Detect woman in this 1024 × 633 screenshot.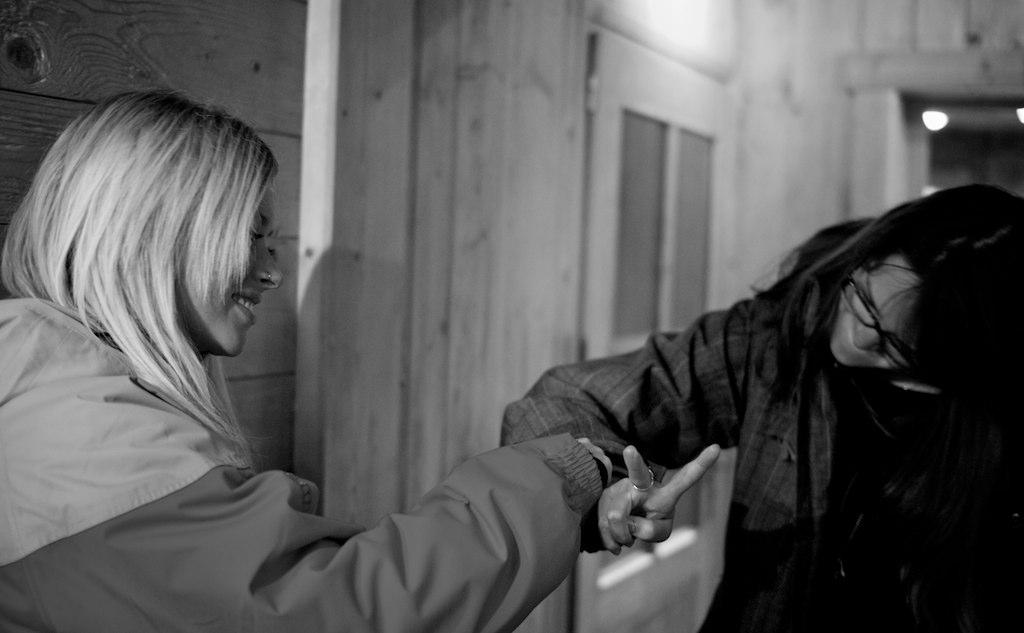
Detection: 488 175 1023 632.
